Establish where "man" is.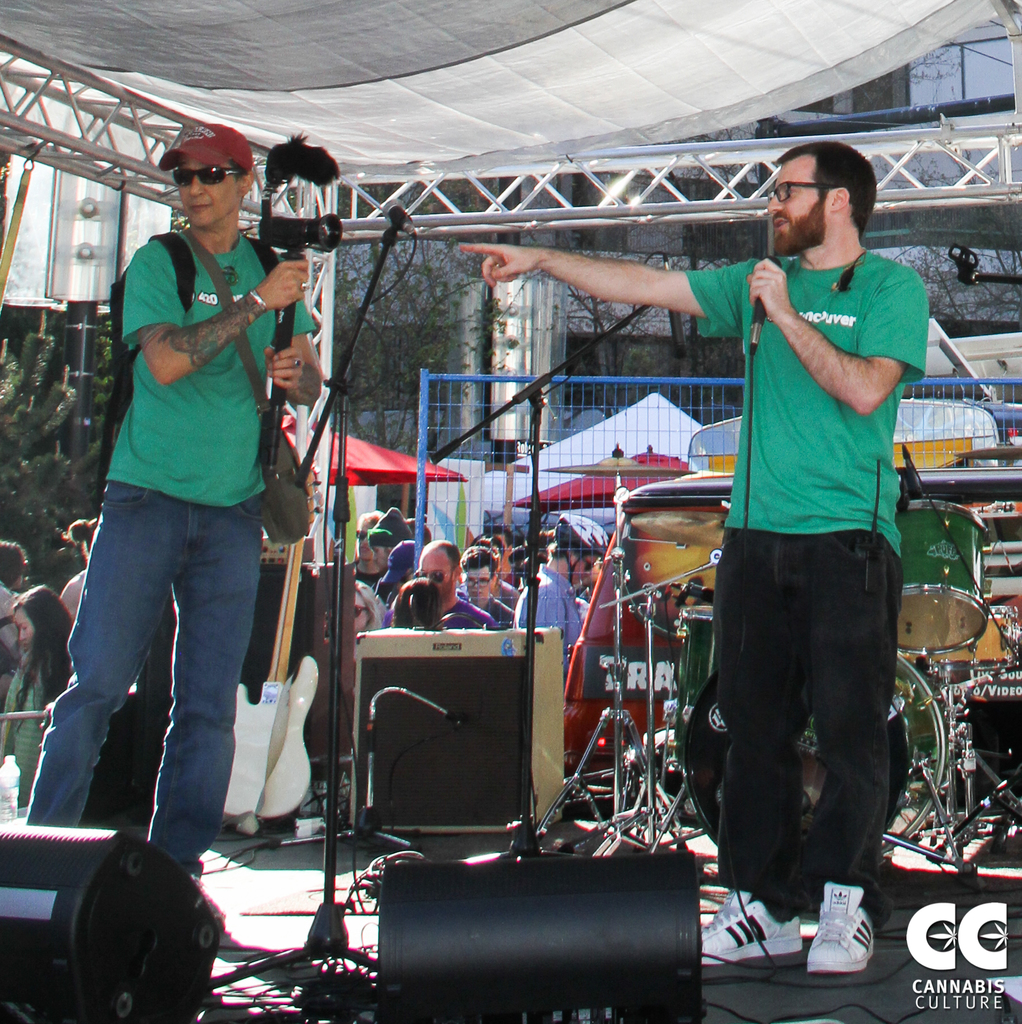
Established at 380:539:499:630.
